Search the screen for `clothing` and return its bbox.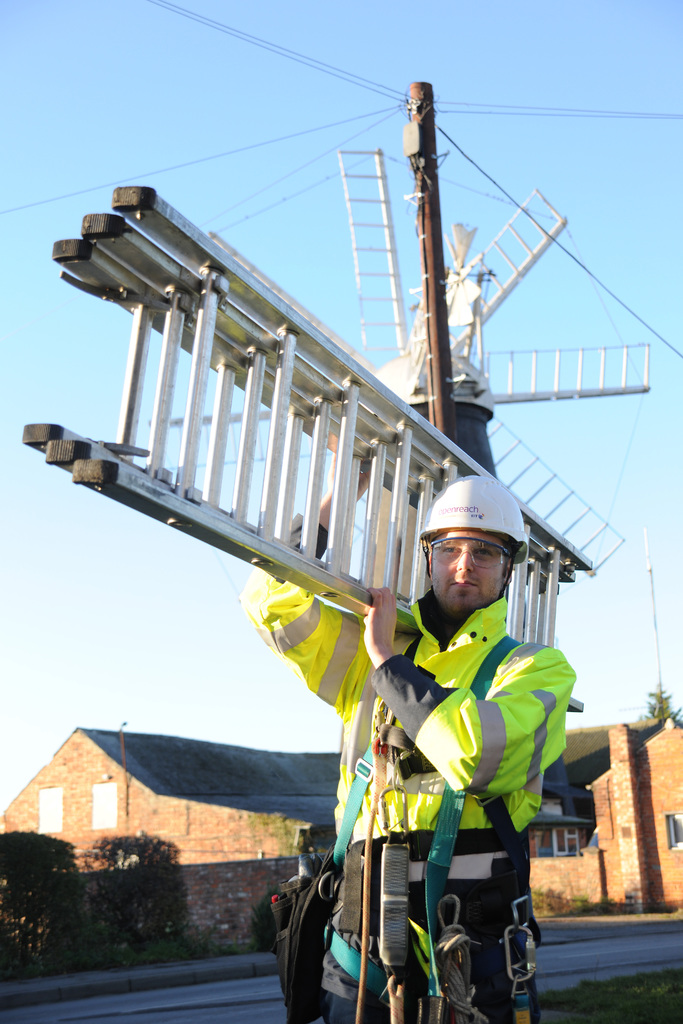
Found: (left=227, top=513, right=576, bottom=1023).
